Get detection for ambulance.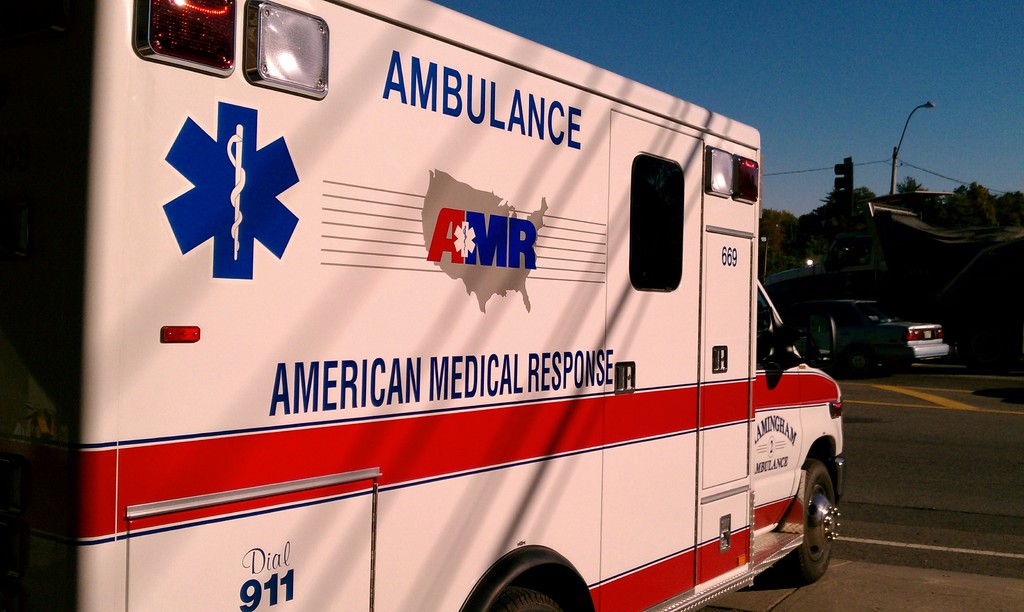
Detection: x1=0, y1=0, x2=855, y2=611.
